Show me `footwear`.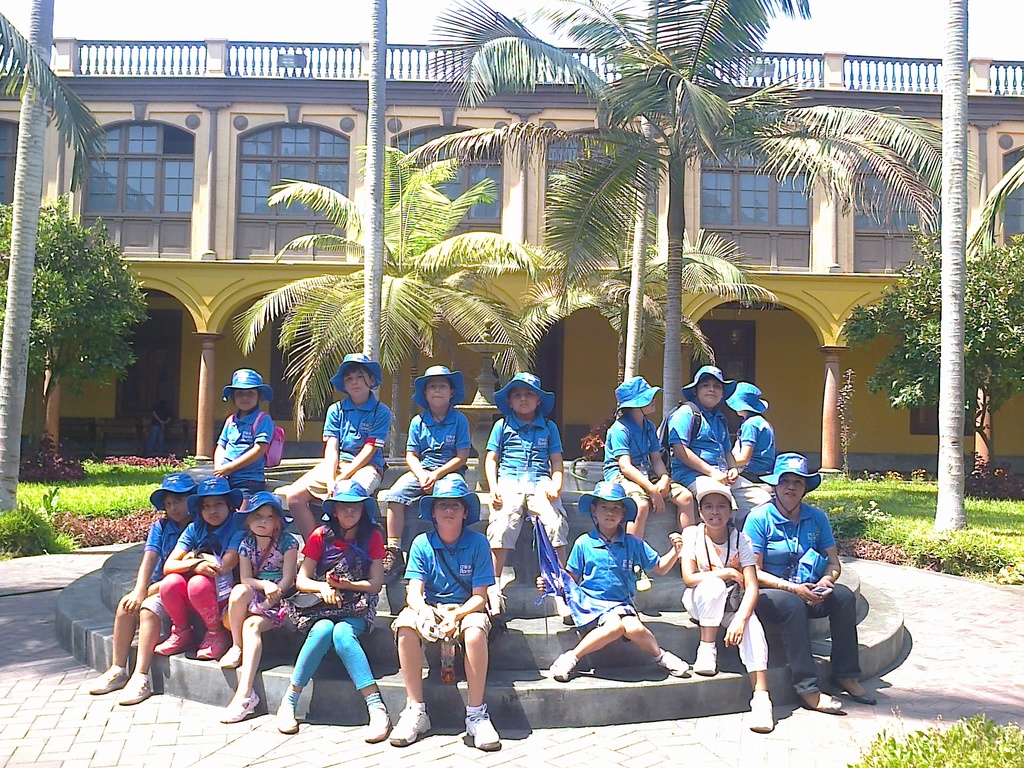
`footwear` is here: Rect(485, 580, 506, 626).
